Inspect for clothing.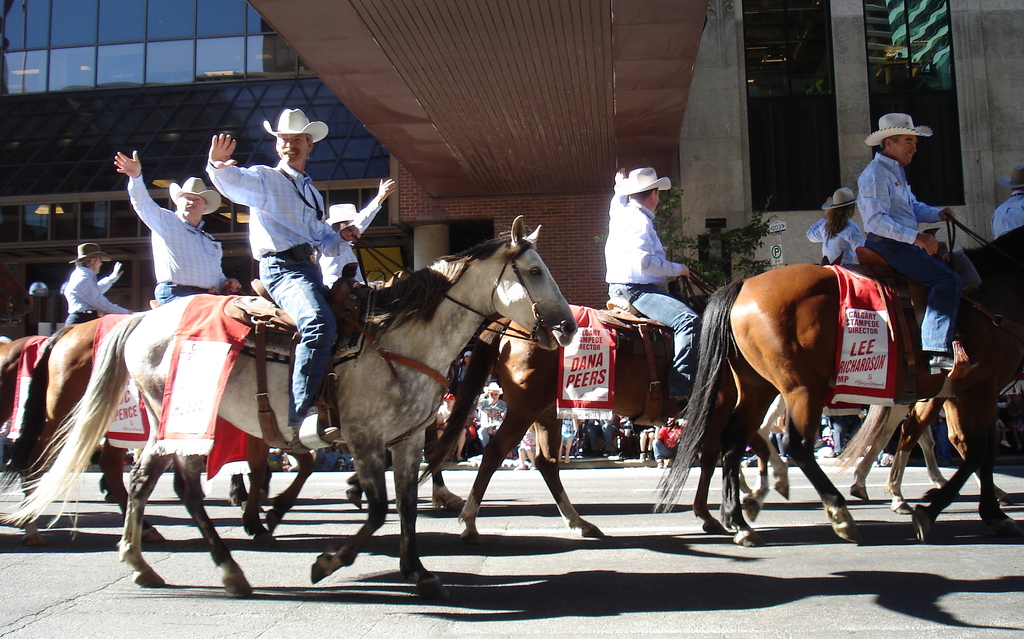
Inspection: [left=604, top=169, right=703, bottom=371].
